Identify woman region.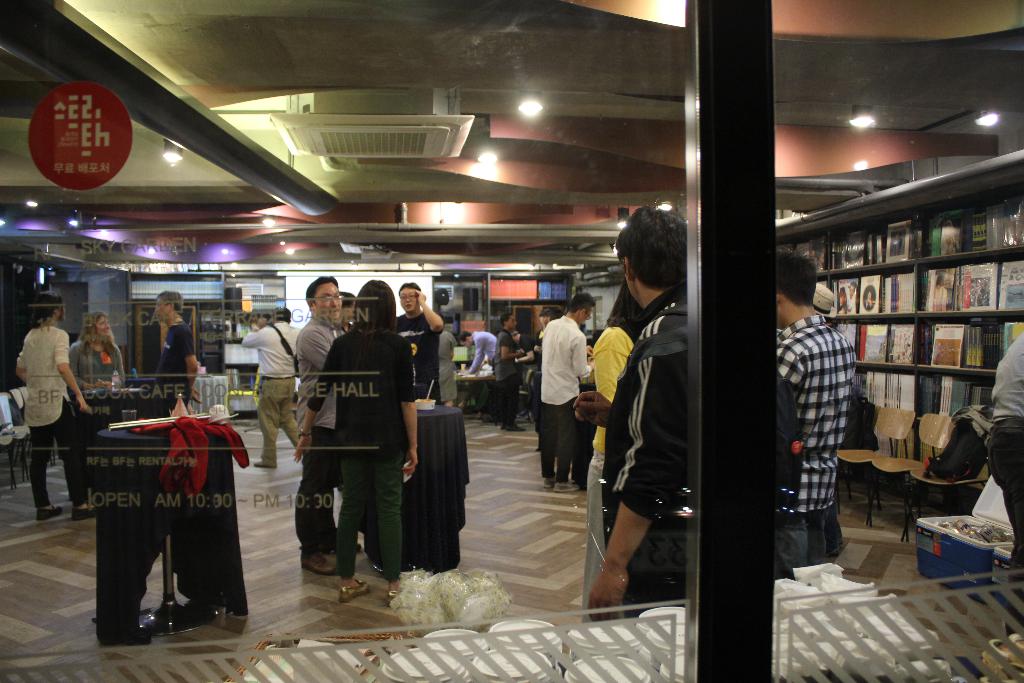
Region: (left=68, top=308, right=124, bottom=514).
